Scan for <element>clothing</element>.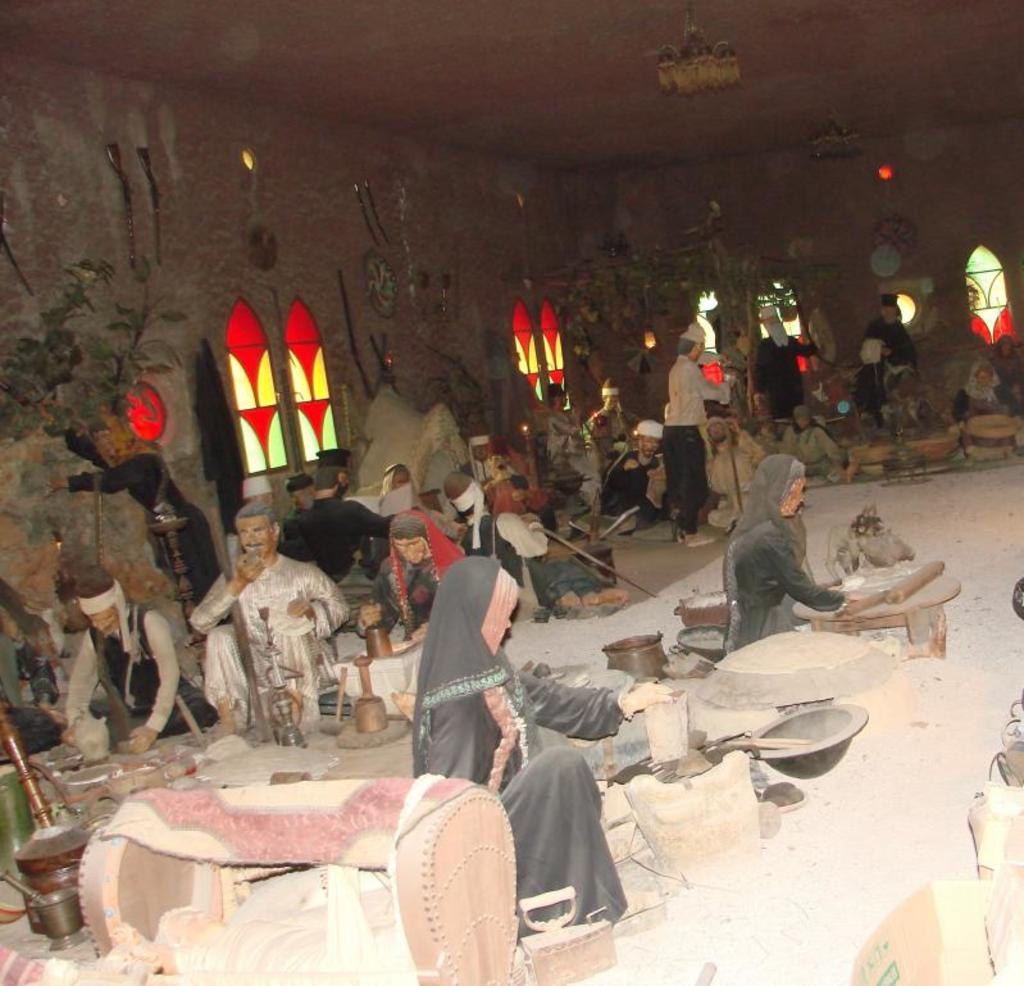
Scan result: {"x1": 64, "y1": 631, "x2": 228, "y2": 735}.
